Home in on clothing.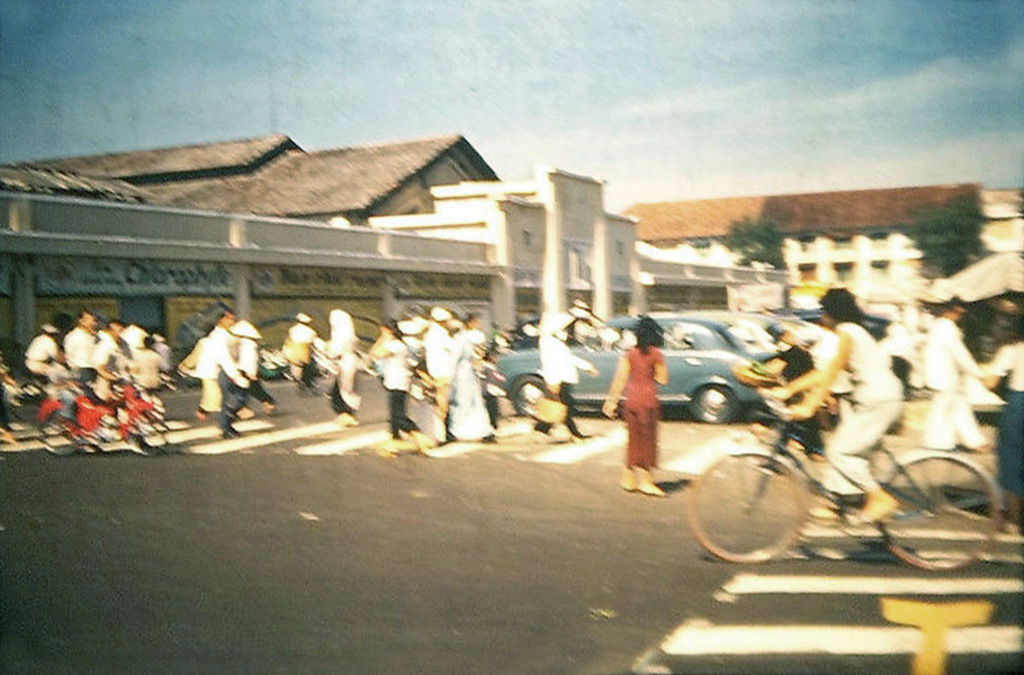
Homed in at {"x1": 775, "y1": 344, "x2": 825, "y2": 453}.
